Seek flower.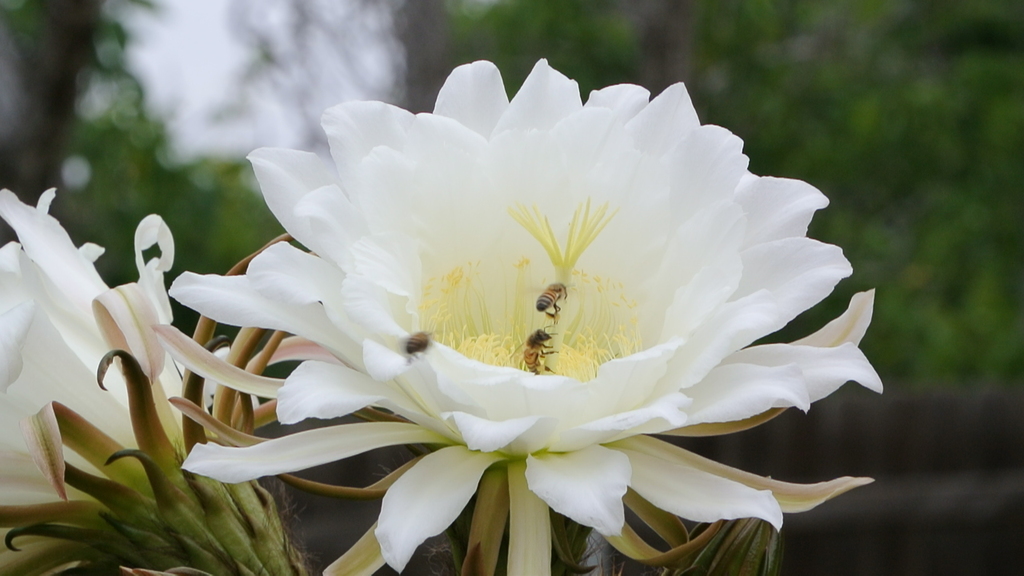
(0, 185, 174, 575).
